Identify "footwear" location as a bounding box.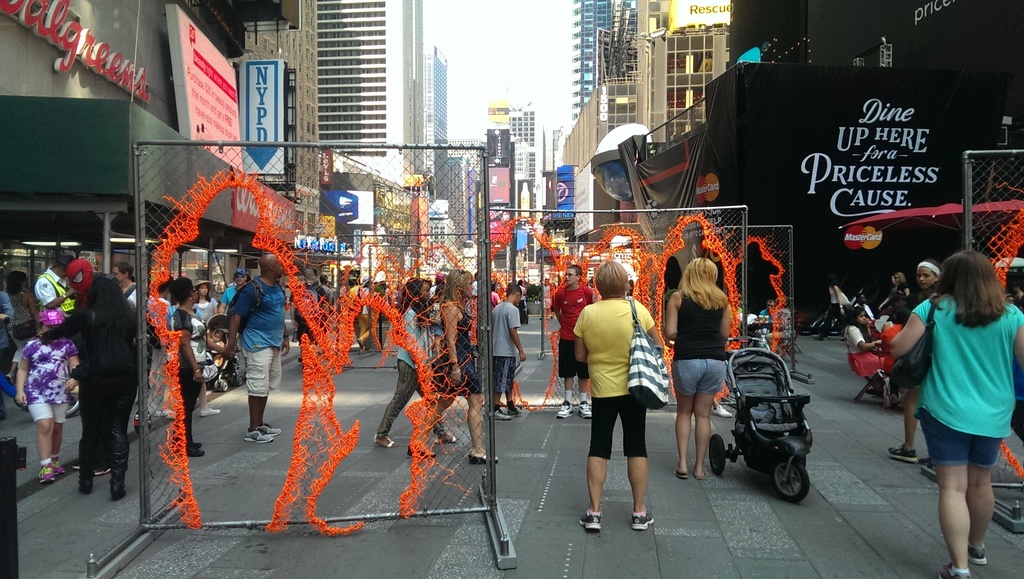
x1=579 y1=509 x2=604 y2=528.
